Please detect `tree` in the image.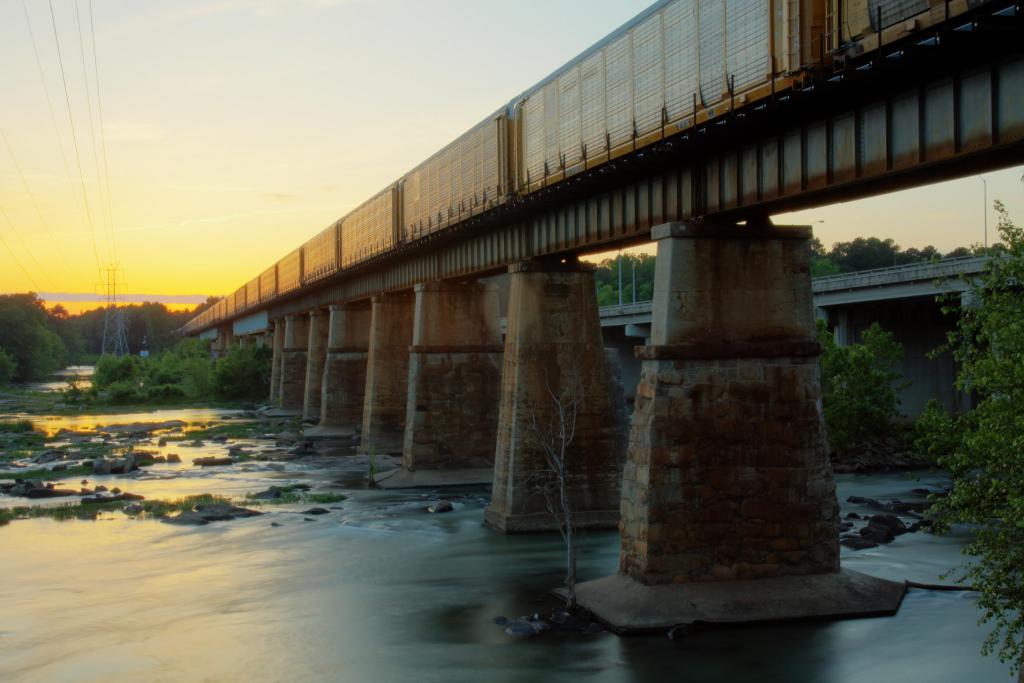
x1=815, y1=312, x2=916, y2=444.
